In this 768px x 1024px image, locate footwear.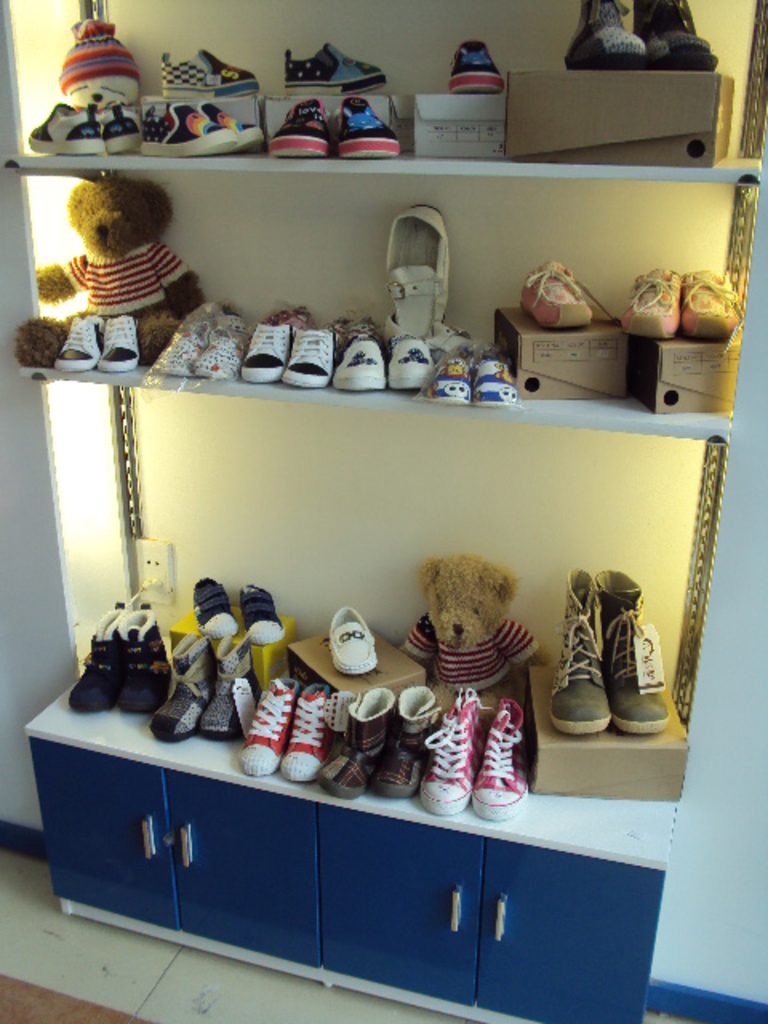
Bounding box: [left=115, top=606, right=176, bottom=701].
